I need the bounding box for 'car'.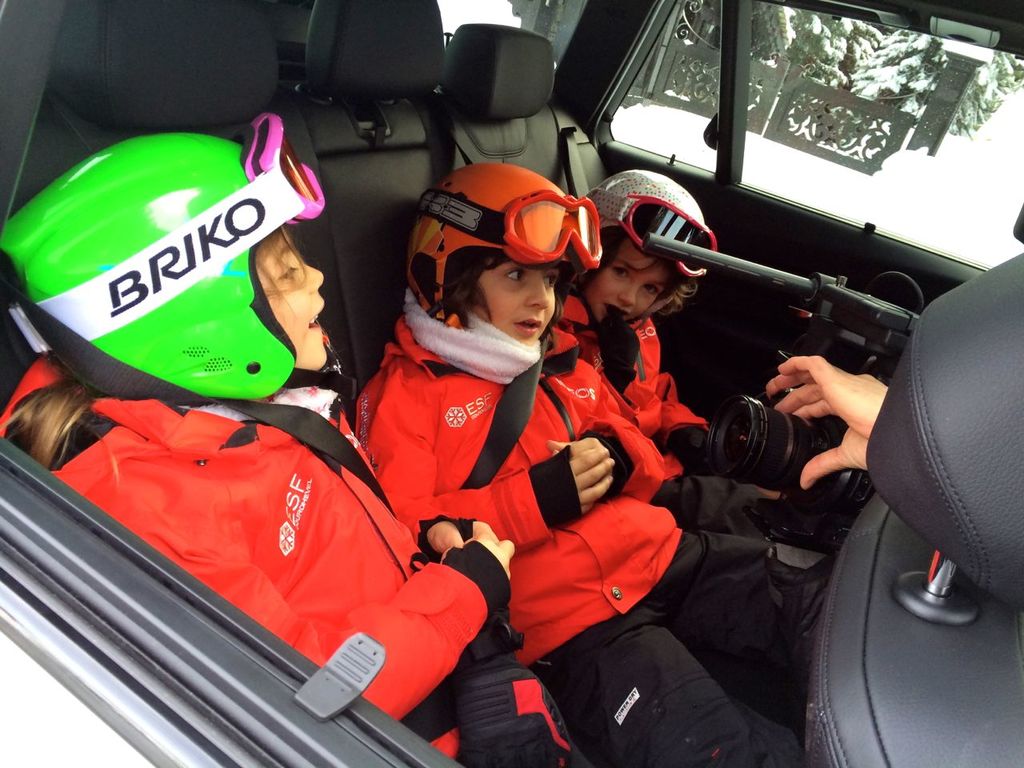
Here it is: 0,0,1023,767.
